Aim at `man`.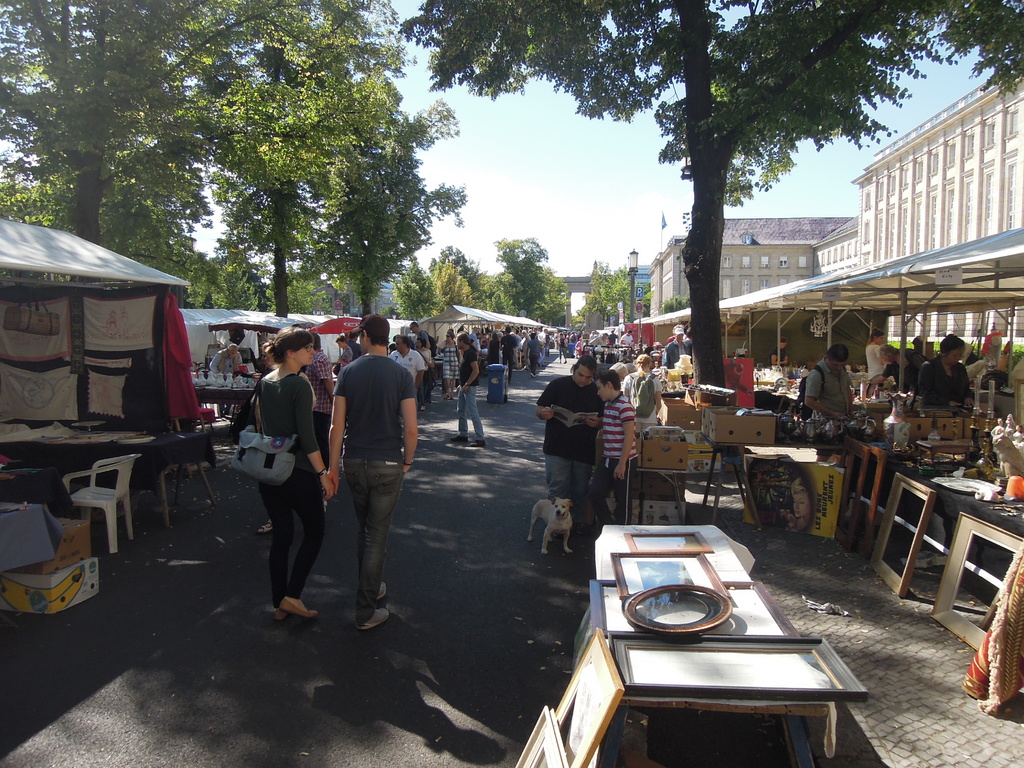
Aimed at l=805, t=344, r=856, b=420.
